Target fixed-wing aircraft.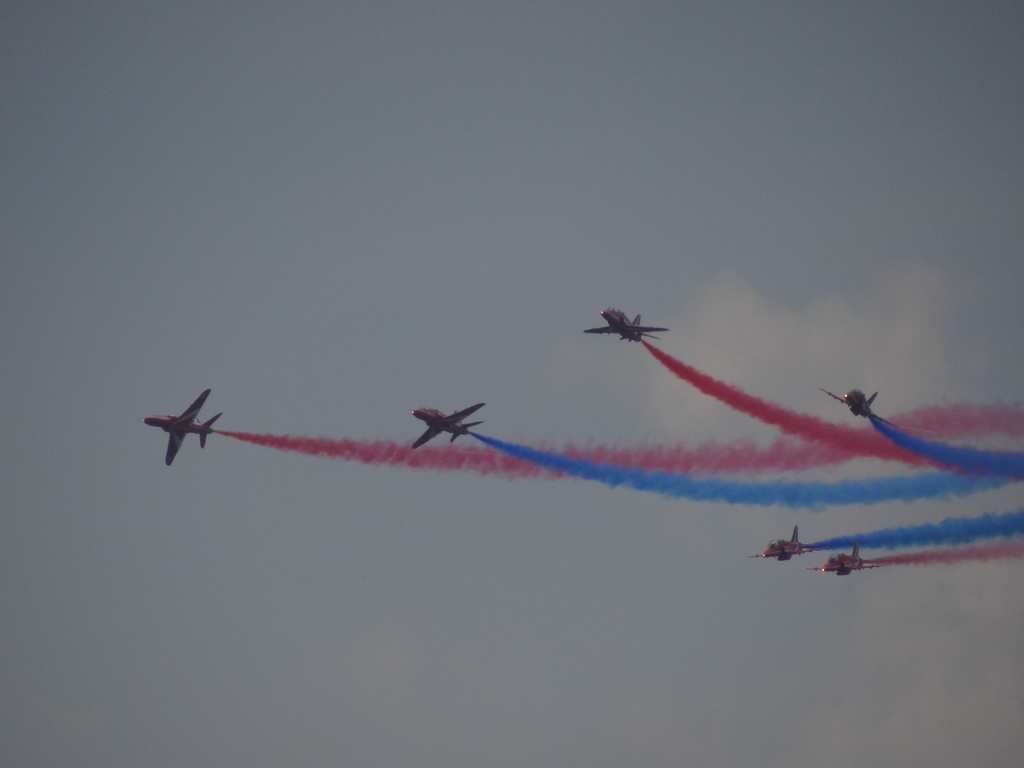
Target region: 822,390,897,428.
